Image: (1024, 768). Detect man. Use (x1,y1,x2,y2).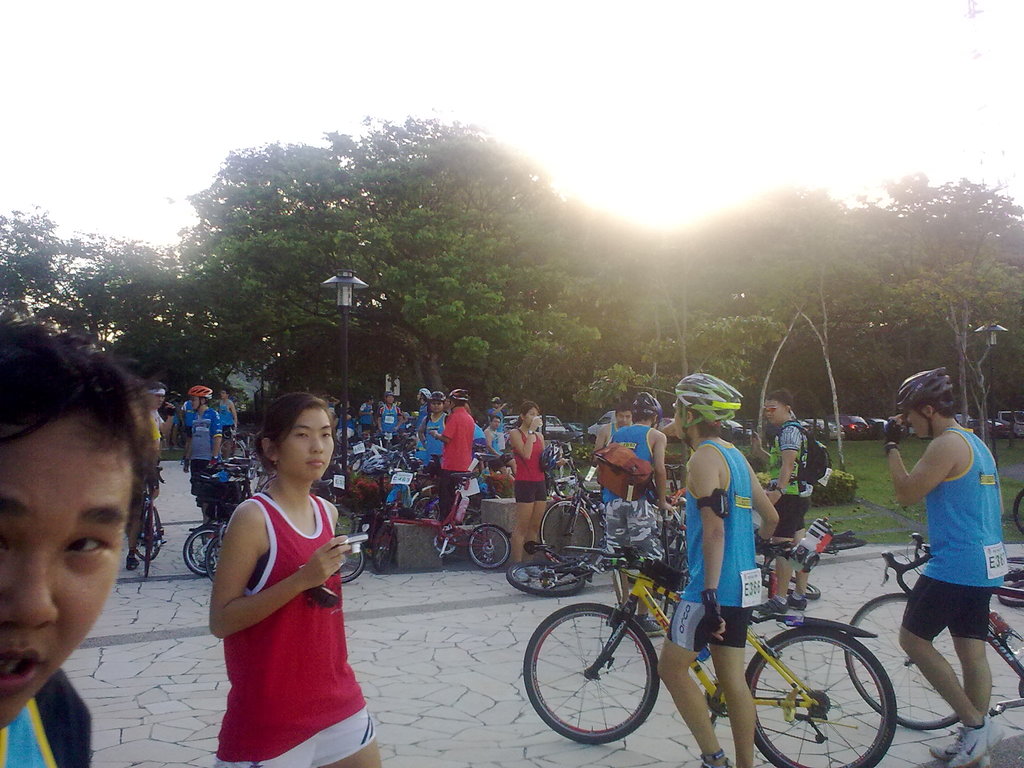
(646,365,783,767).
